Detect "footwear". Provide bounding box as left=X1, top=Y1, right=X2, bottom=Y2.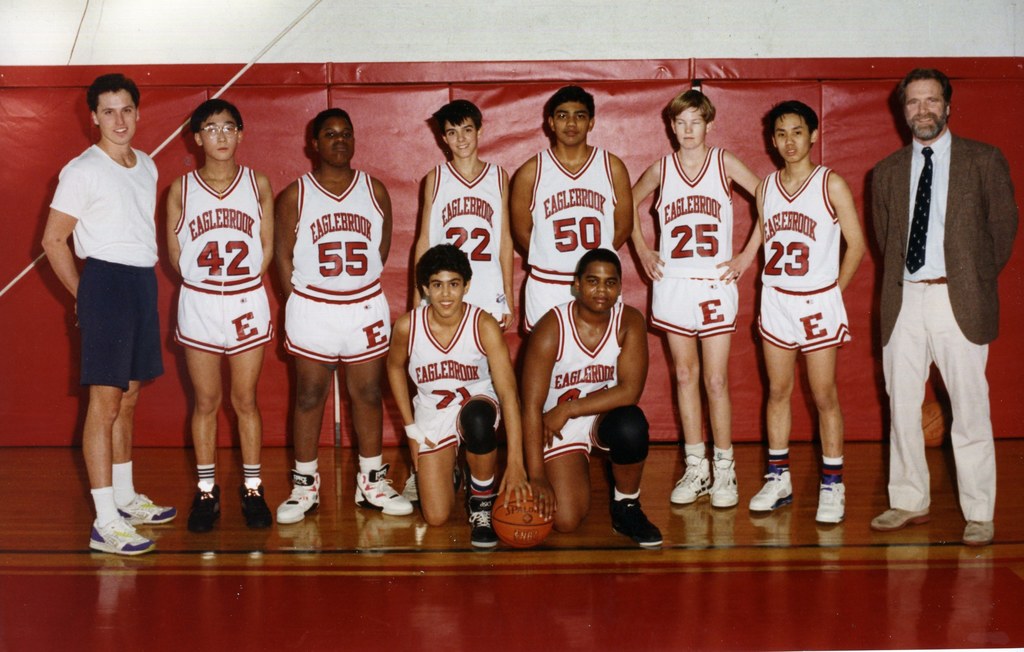
left=86, top=509, right=158, bottom=559.
